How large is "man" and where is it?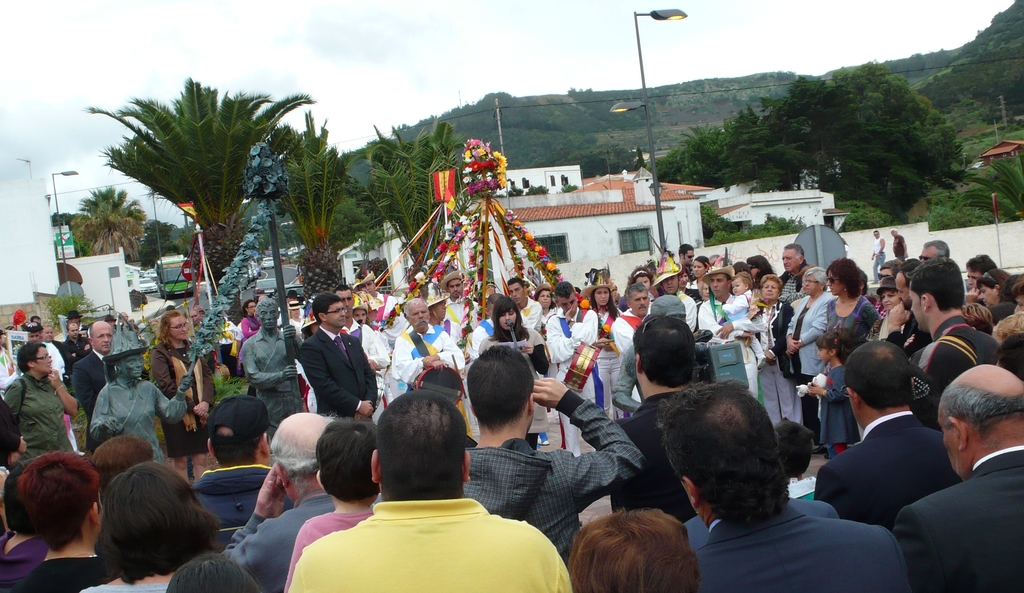
Bounding box: [x1=780, y1=241, x2=810, y2=297].
